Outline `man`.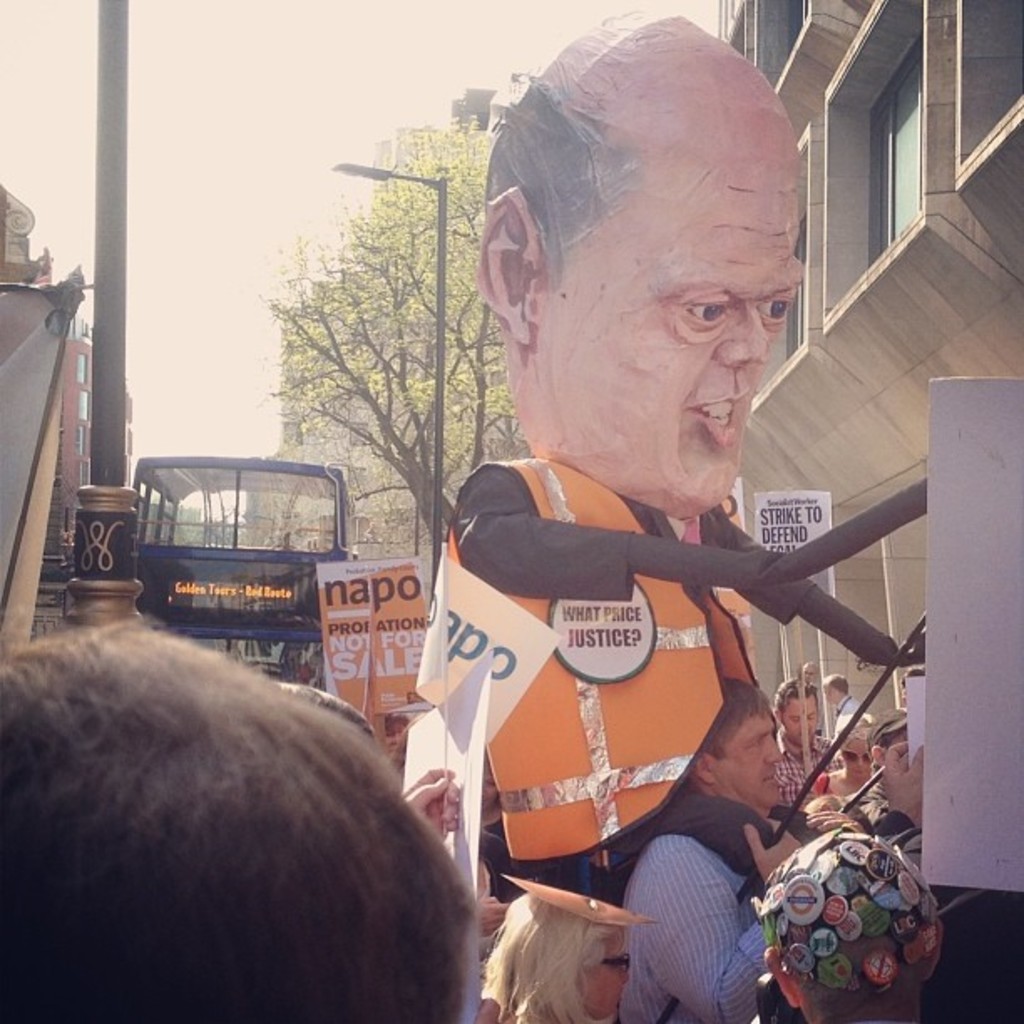
Outline: (x1=621, y1=681, x2=853, y2=1017).
